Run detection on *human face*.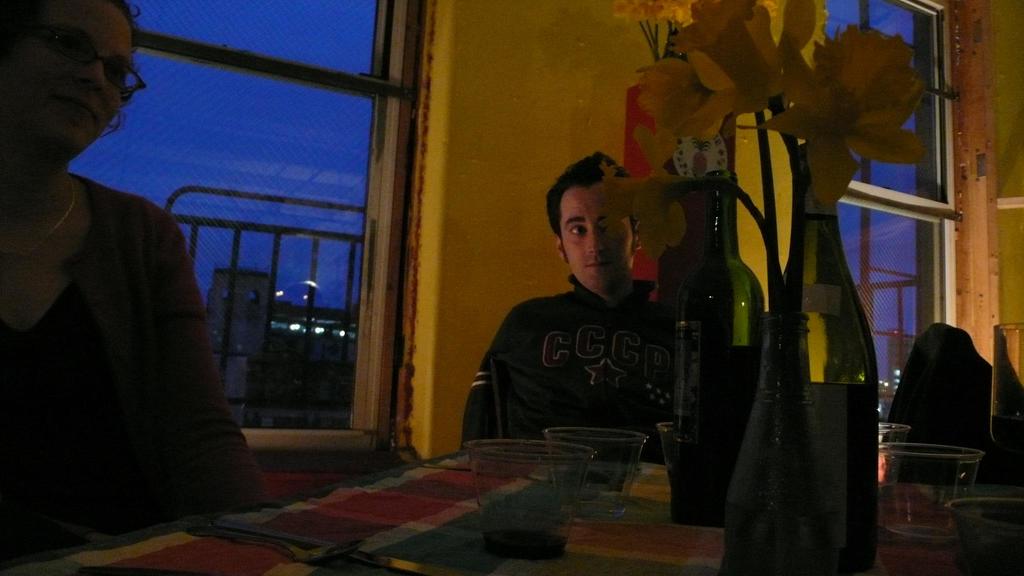
Result: x1=1, y1=3, x2=144, y2=146.
